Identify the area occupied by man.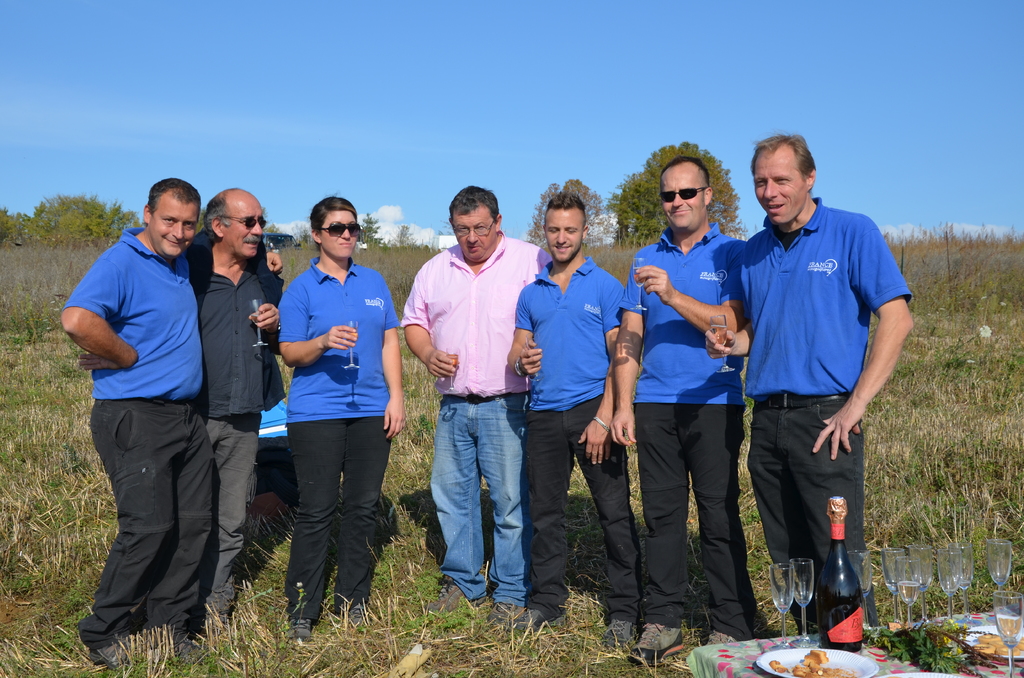
Area: left=188, top=184, right=287, bottom=638.
